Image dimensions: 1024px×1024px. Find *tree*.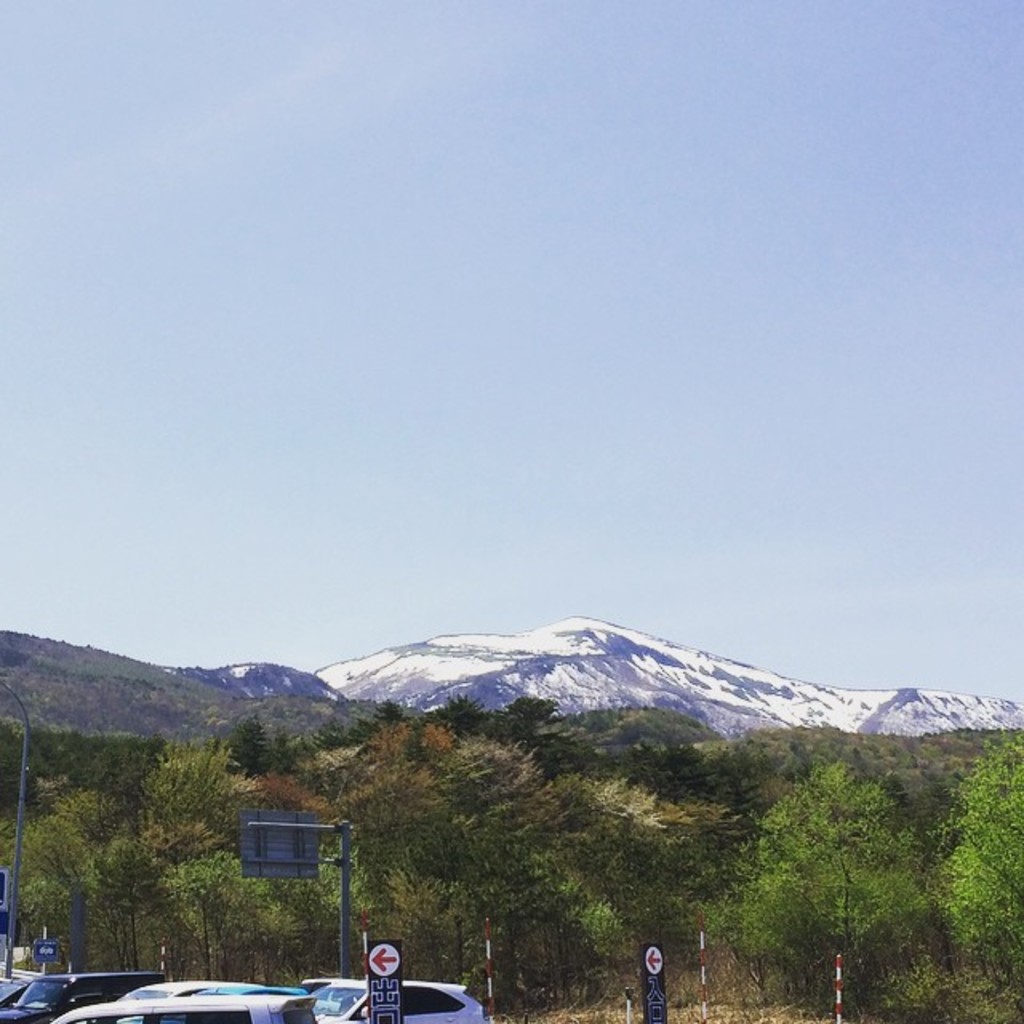
[730, 725, 954, 970].
